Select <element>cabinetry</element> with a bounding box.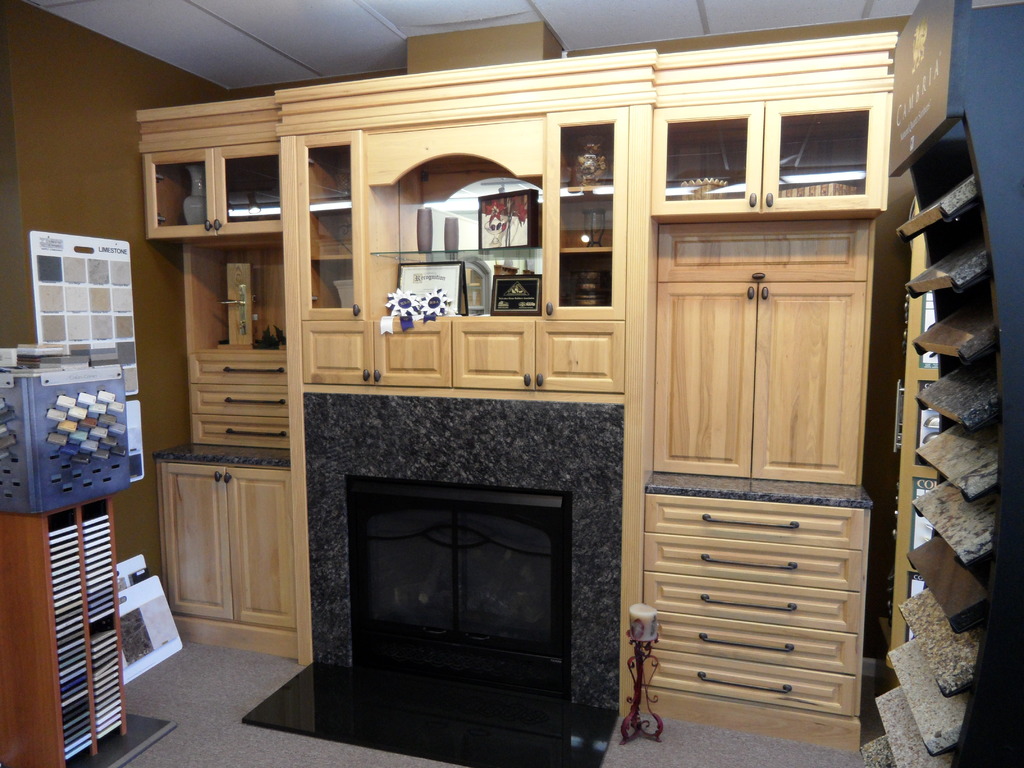
<region>184, 340, 297, 449</region>.
